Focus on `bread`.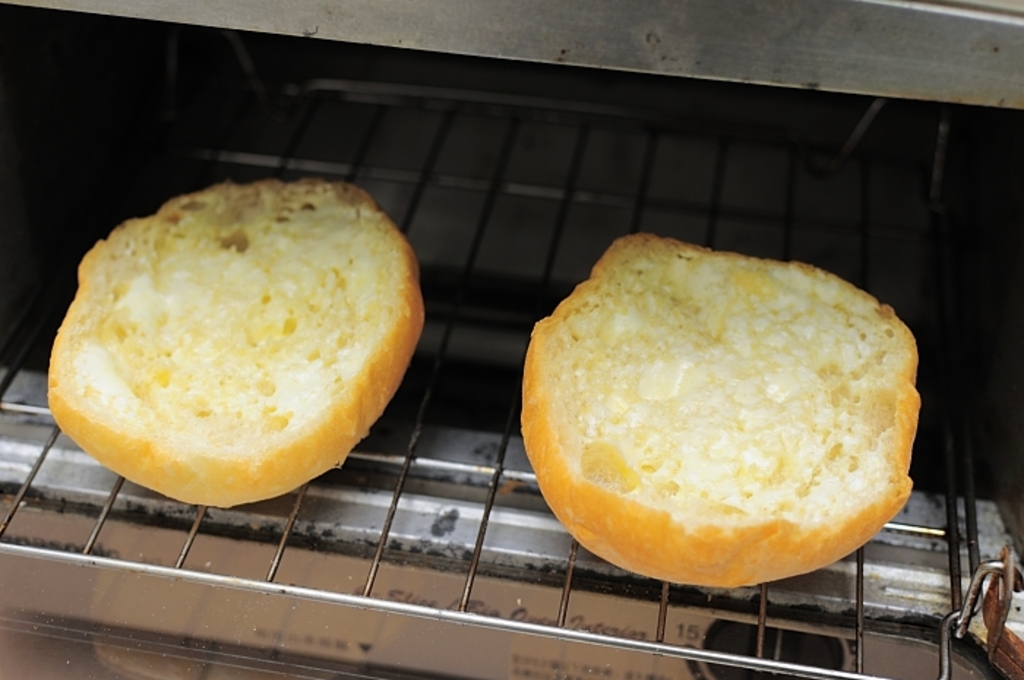
Focused at (x1=50, y1=183, x2=421, y2=506).
